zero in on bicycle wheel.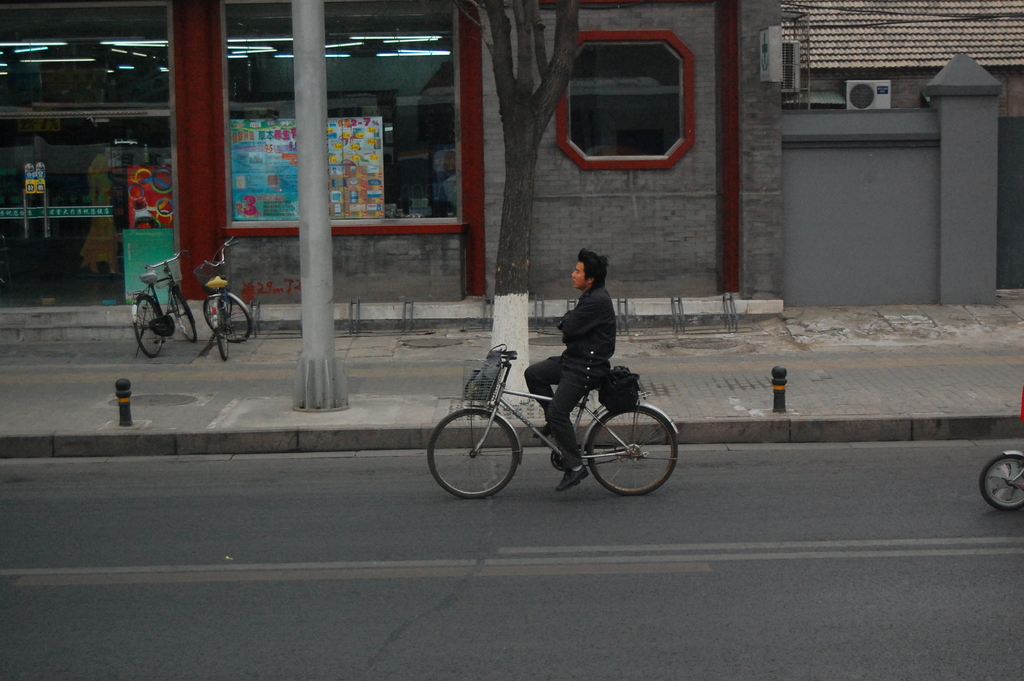
Zeroed in: bbox=(440, 407, 527, 498).
